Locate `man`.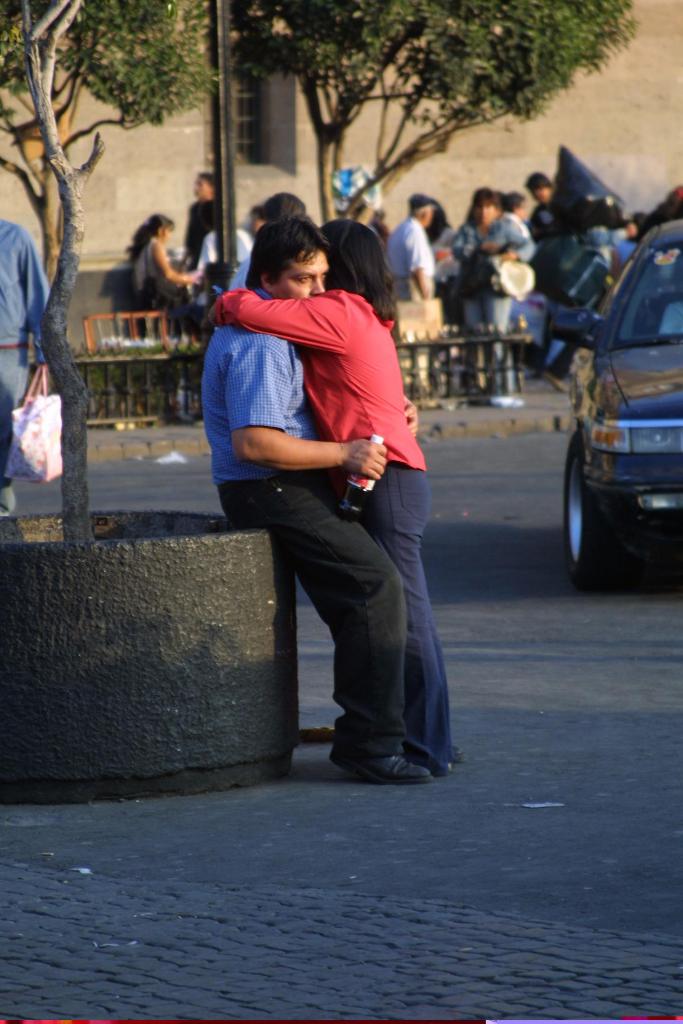
Bounding box: <box>491,191,541,261</box>.
